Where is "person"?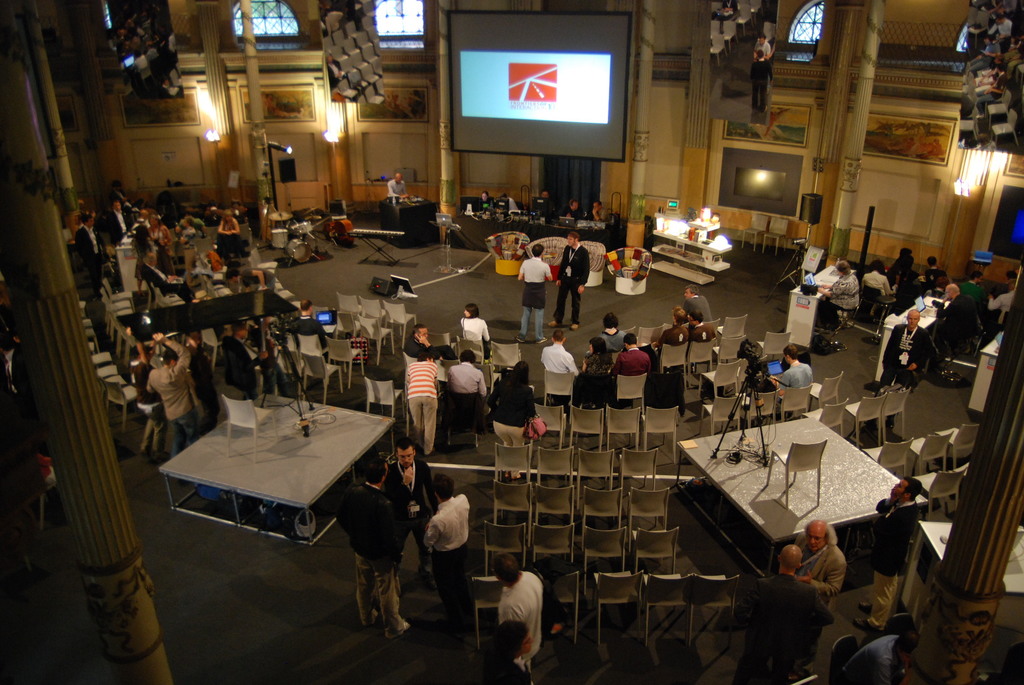
Rect(539, 182, 560, 219).
